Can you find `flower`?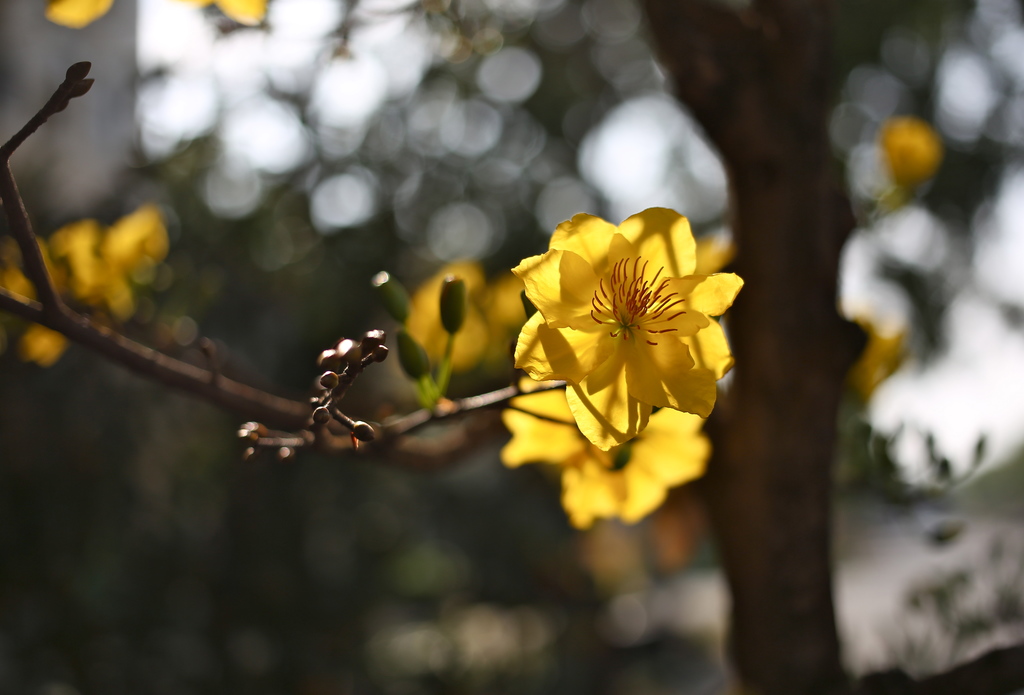
Yes, bounding box: 0,205,172,365.
